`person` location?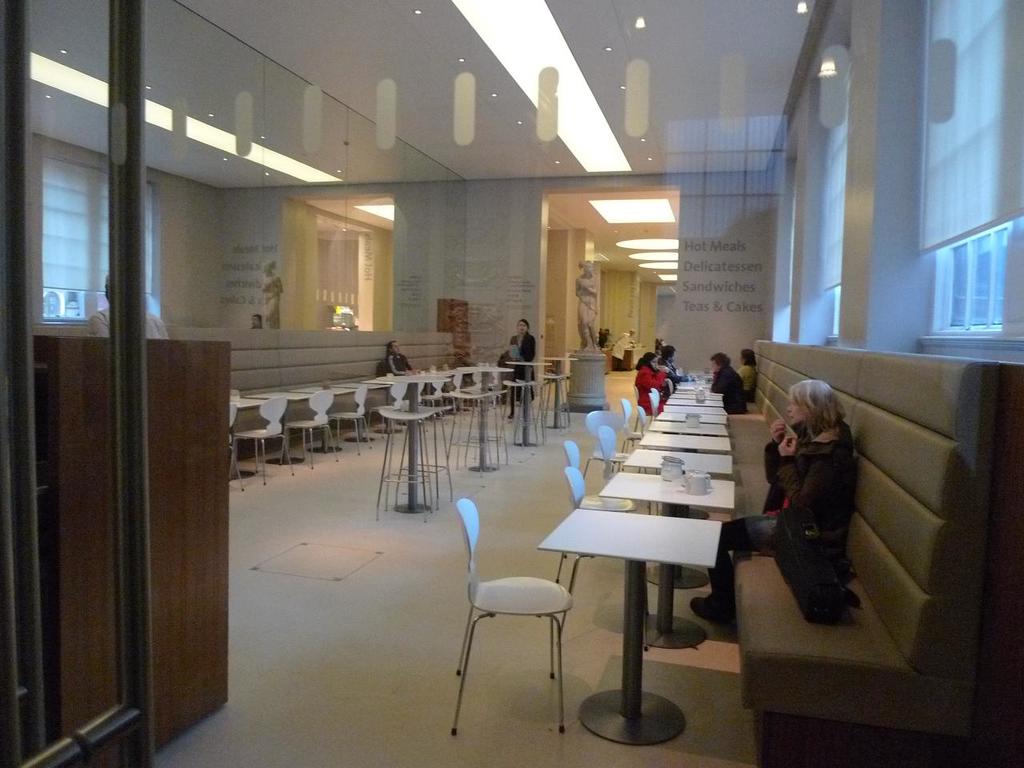
l=736, t=339, r=758, b=402
